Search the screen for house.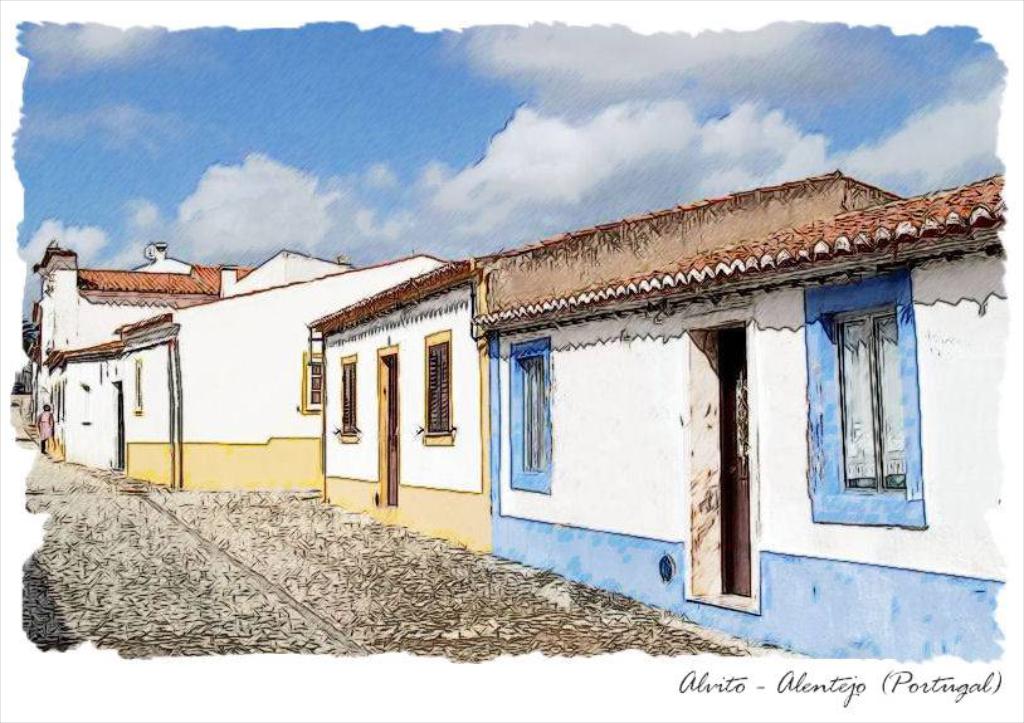
Found at BBox(28, 238, 253, 475).
